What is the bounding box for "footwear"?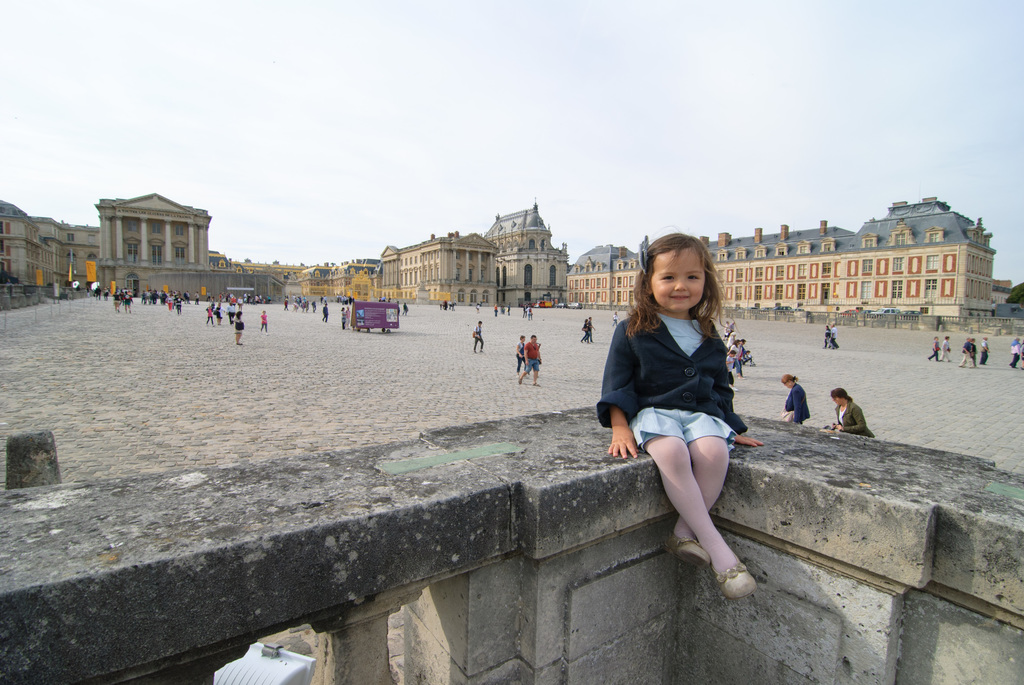
820, 345, 826, 347.
